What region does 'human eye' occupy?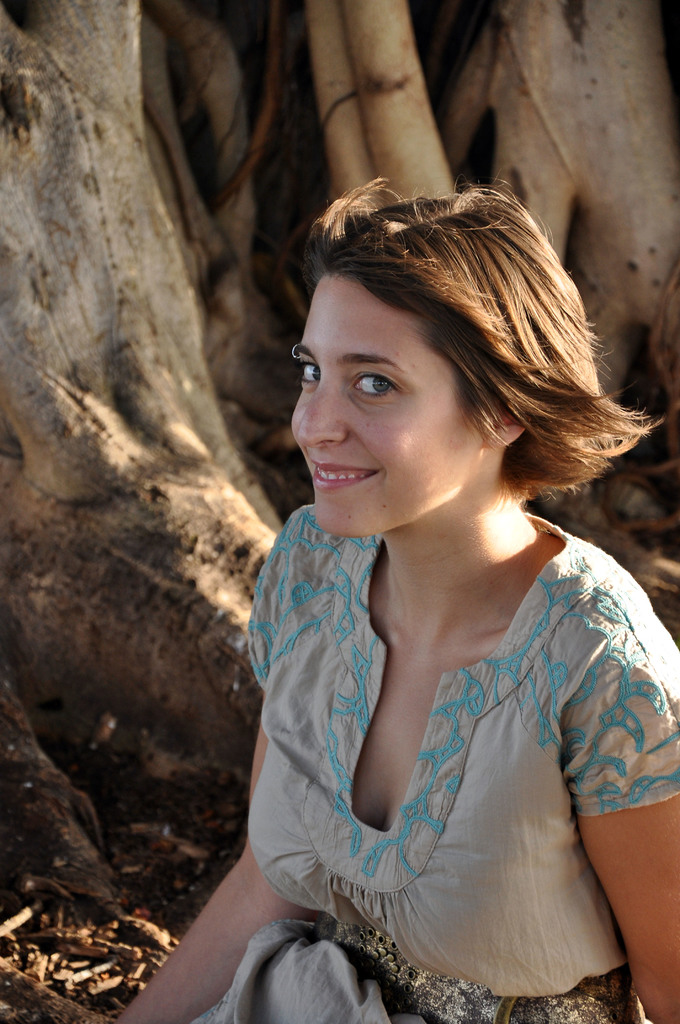
bbox=[296, 354, 322, 394].
